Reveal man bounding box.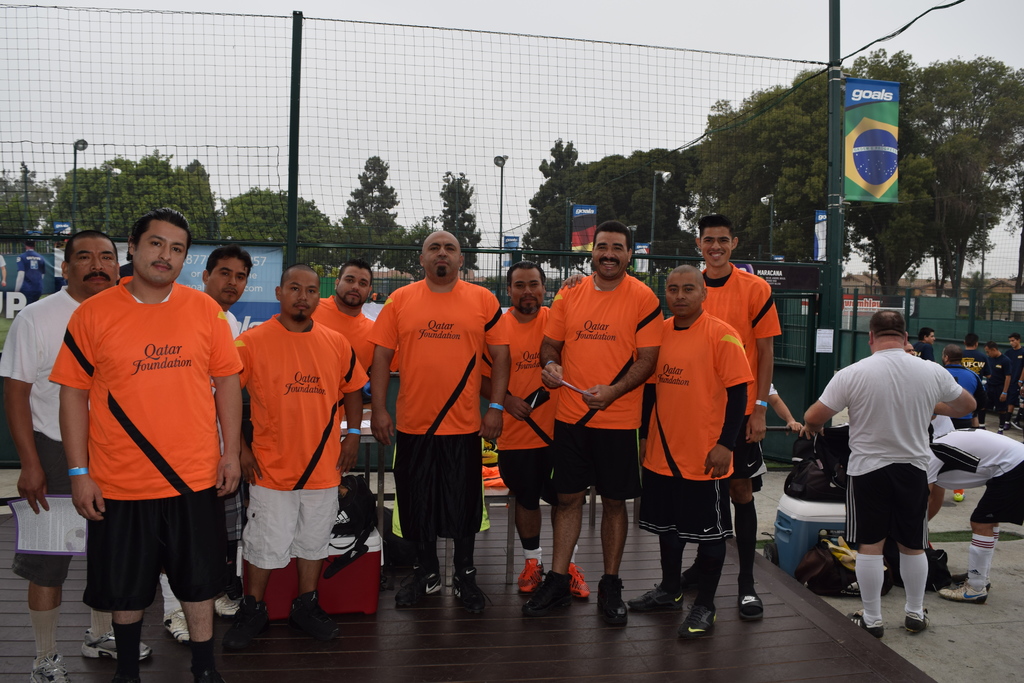
Revealed: [left=913, top=328, right=938, bottom=362].
